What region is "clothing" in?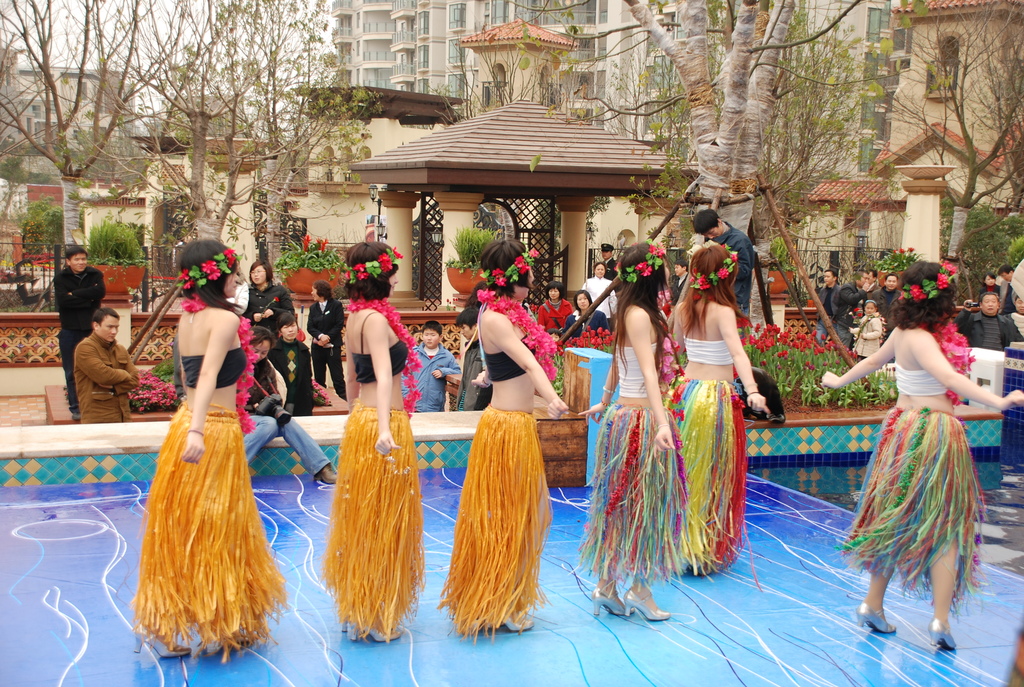
(991,275,1016,304).
